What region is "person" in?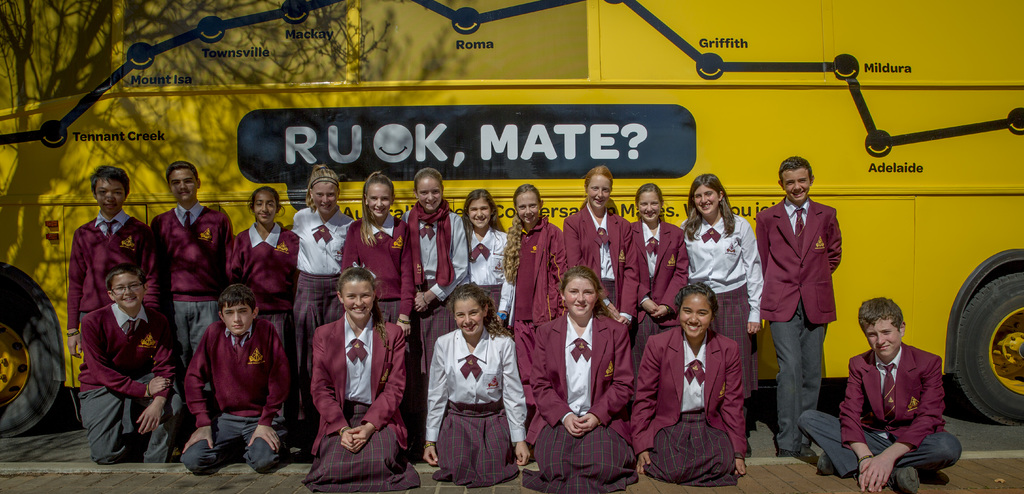
BBox(299, 265, 425, 493).
